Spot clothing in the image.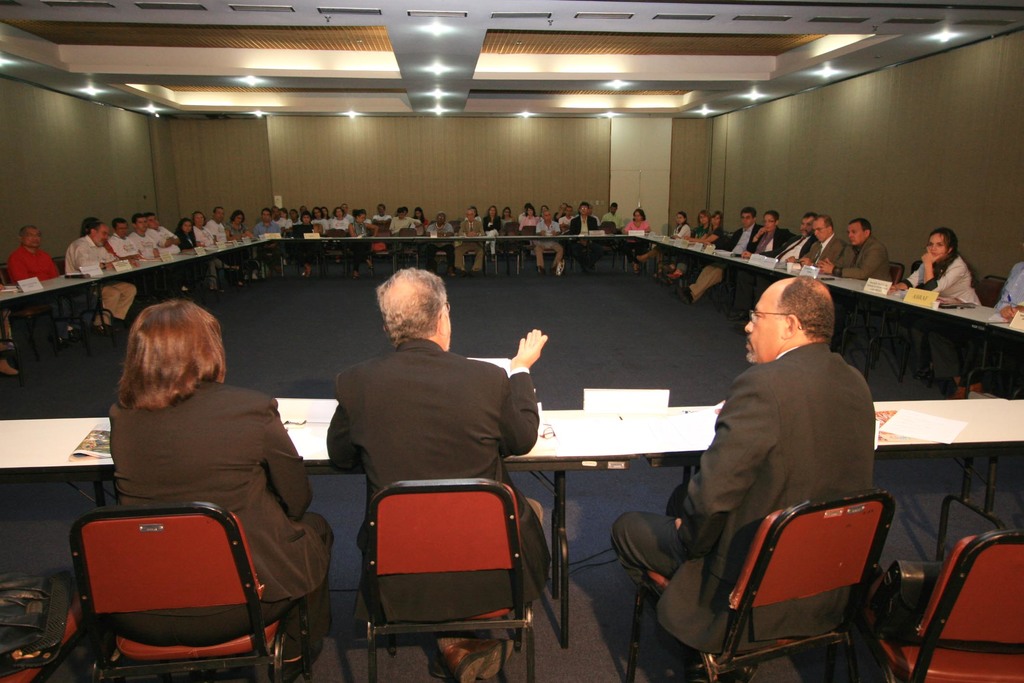
clothing found at <box>889,250,977,308</box>.
